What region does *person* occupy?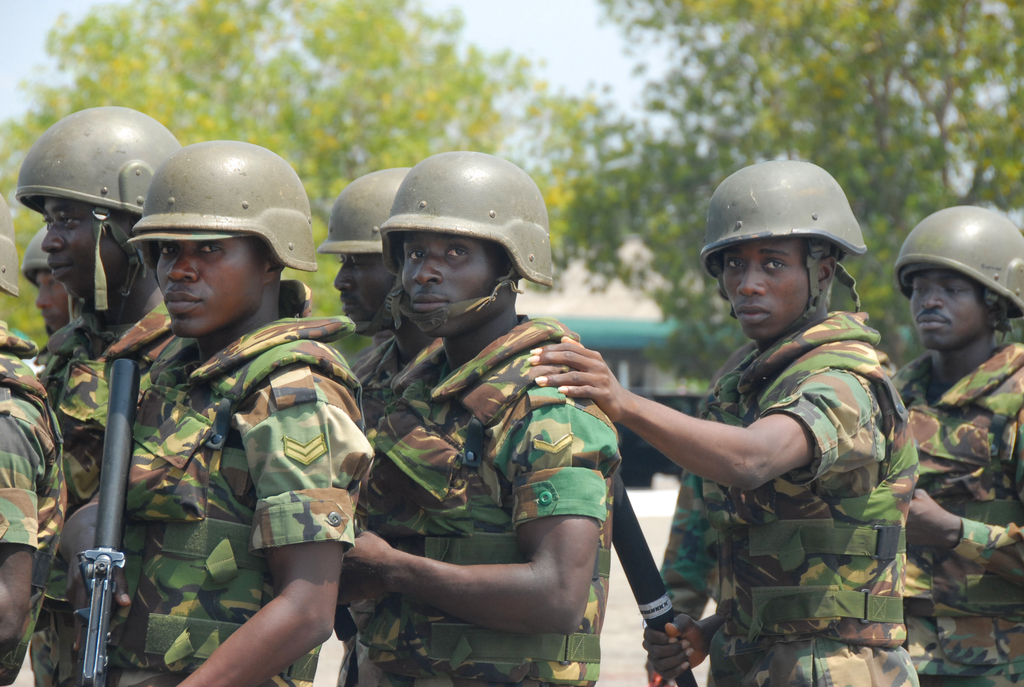
(341, 149, 619, 686).
